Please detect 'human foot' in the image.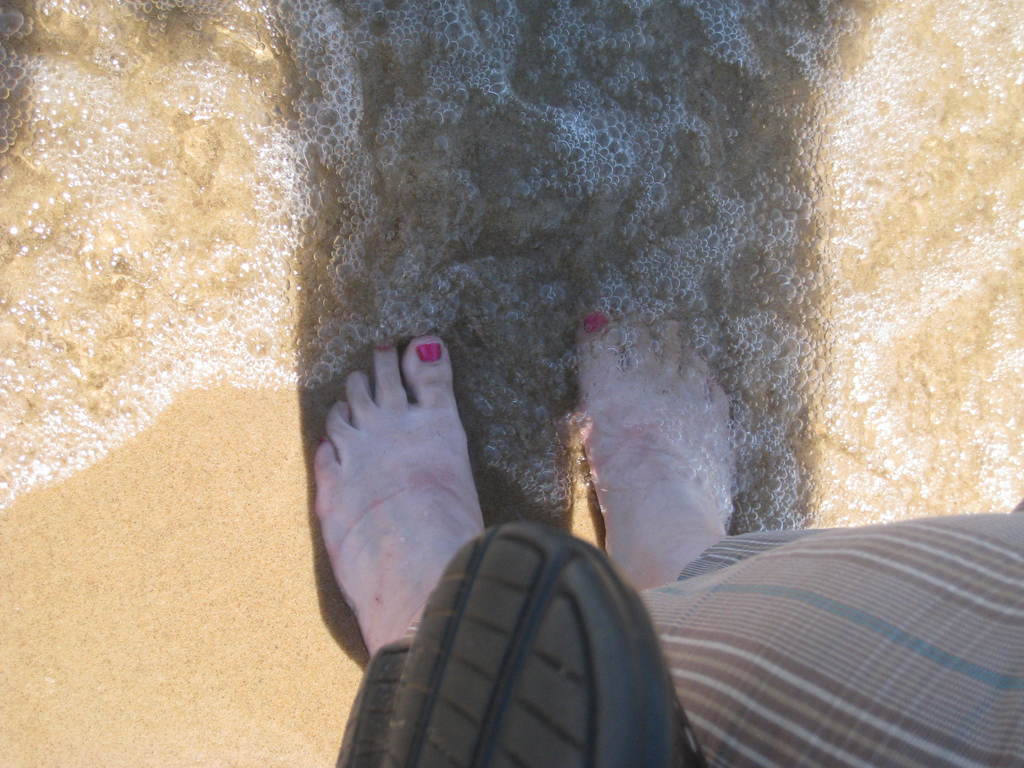
box(576, 316, 740, 599).
